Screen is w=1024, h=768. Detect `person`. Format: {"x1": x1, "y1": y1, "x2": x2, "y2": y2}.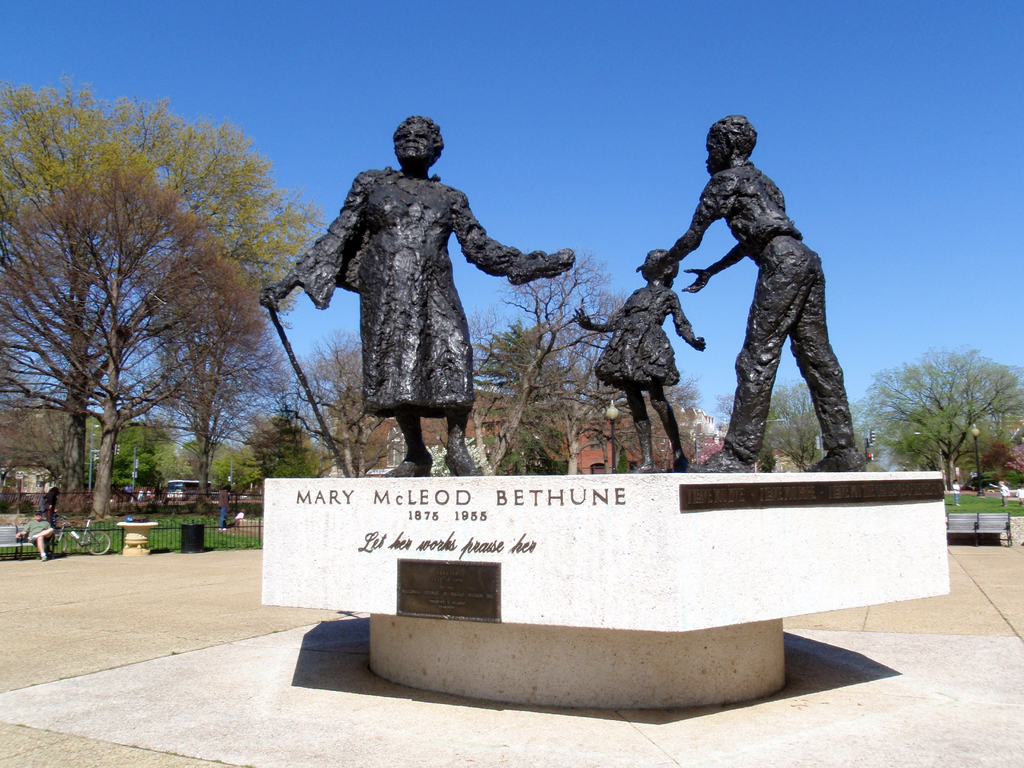
{"x1": 577, "y1": 249, "x2": 707, "y2": 472}.
